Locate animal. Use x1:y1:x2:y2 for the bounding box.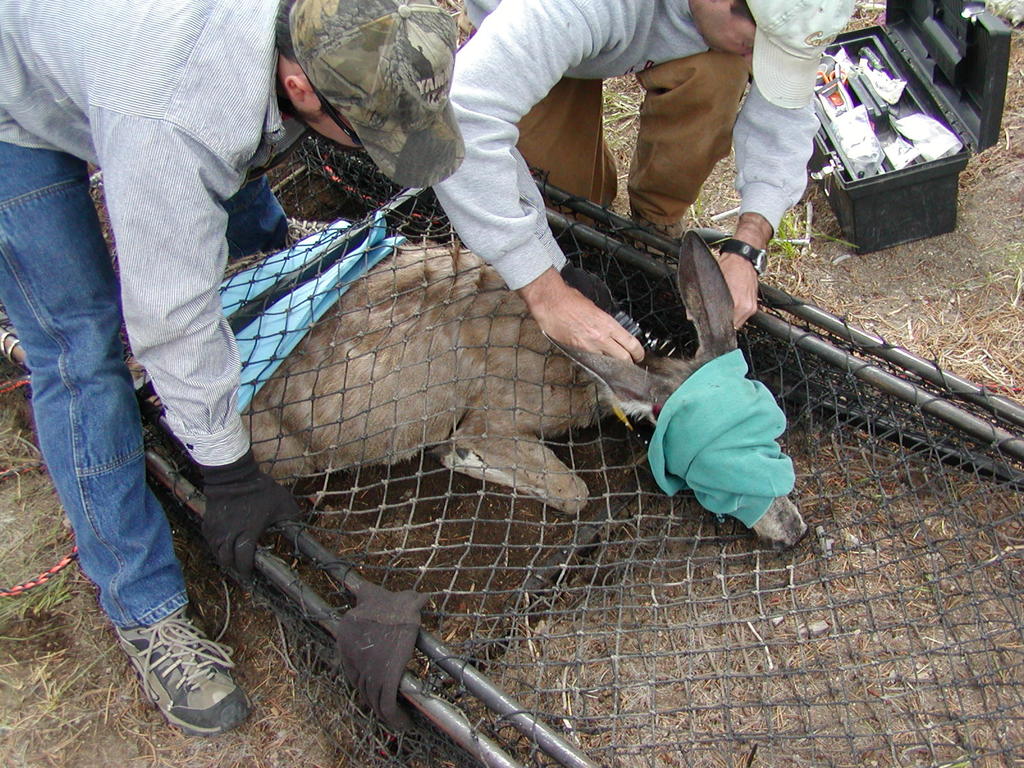
120:244:812:554.
